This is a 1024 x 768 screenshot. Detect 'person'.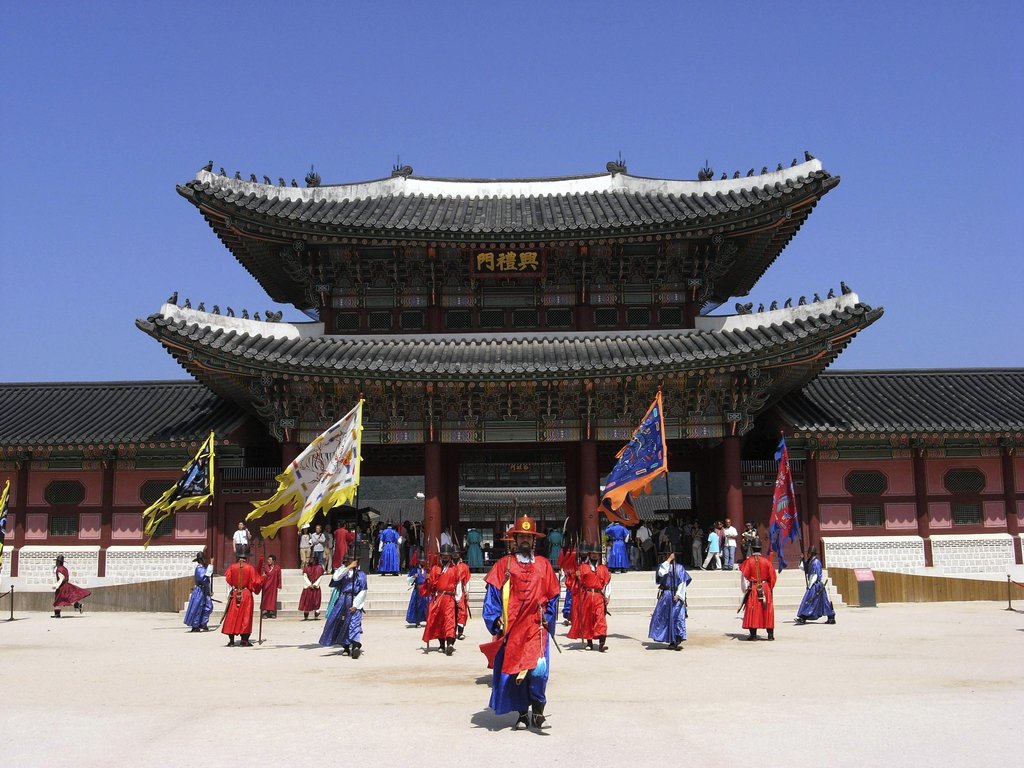
detection(793, 542, 837, 627).
